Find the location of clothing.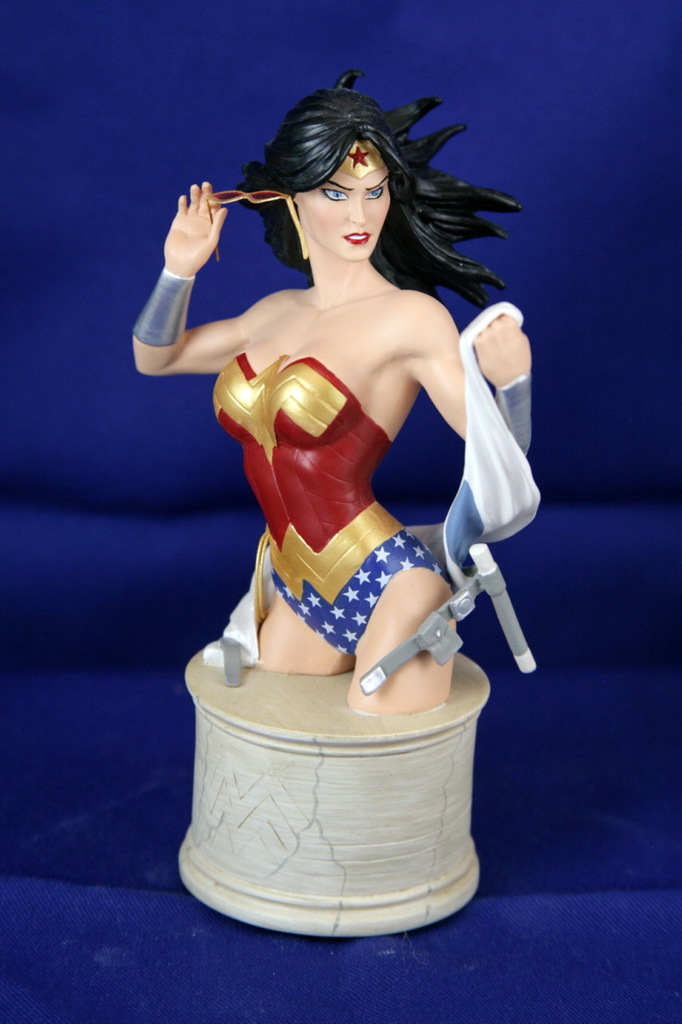
Location: bbox=[211, 350, 449, 659].
